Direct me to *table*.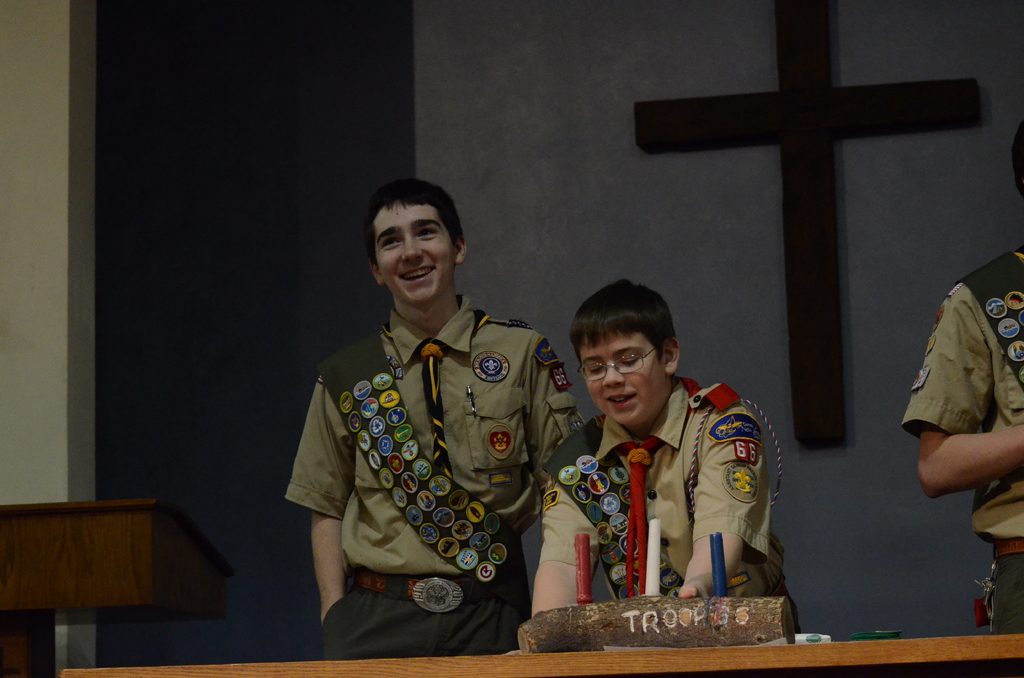
Direction: [58,637,1023,677].
